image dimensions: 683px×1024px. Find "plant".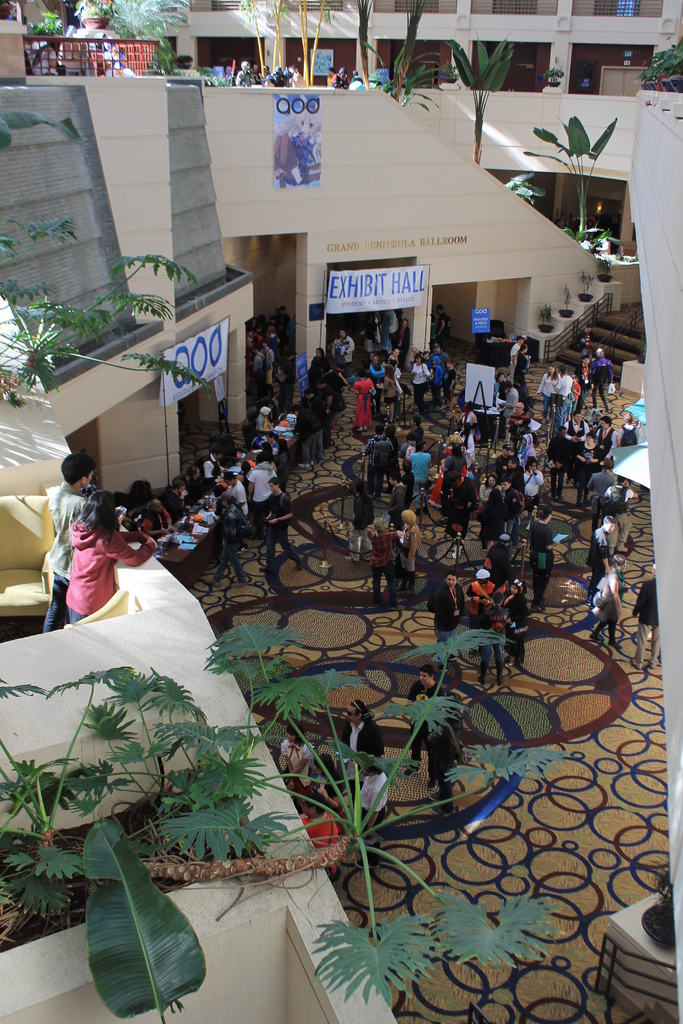
[33, 10, 62, 37].
